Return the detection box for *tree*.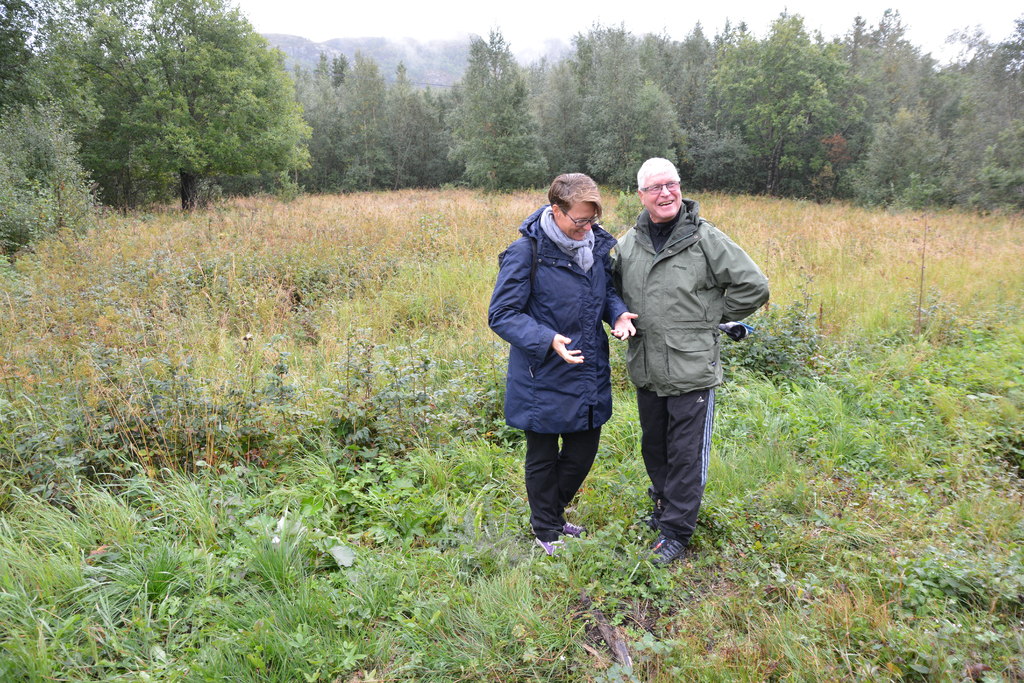
{"x1": 0, "y1": 83, "x2": 105, "y2": 252}.
